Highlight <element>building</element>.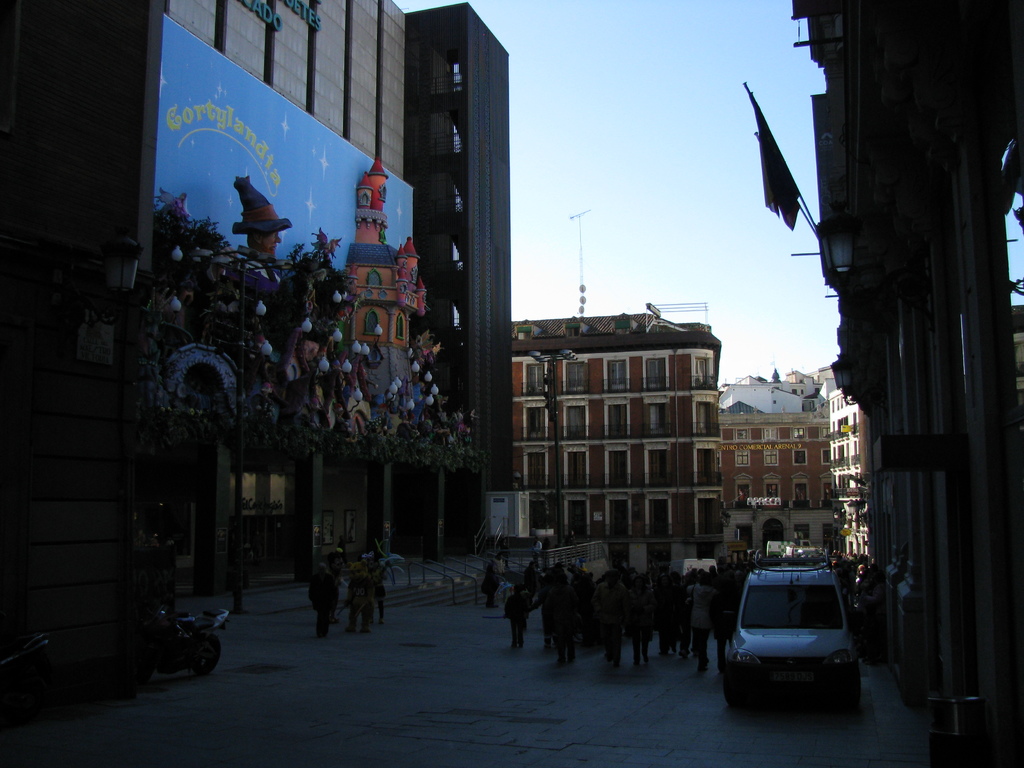
Highlighted region: (x1=0, y1=0, x2=513, y2=643).
